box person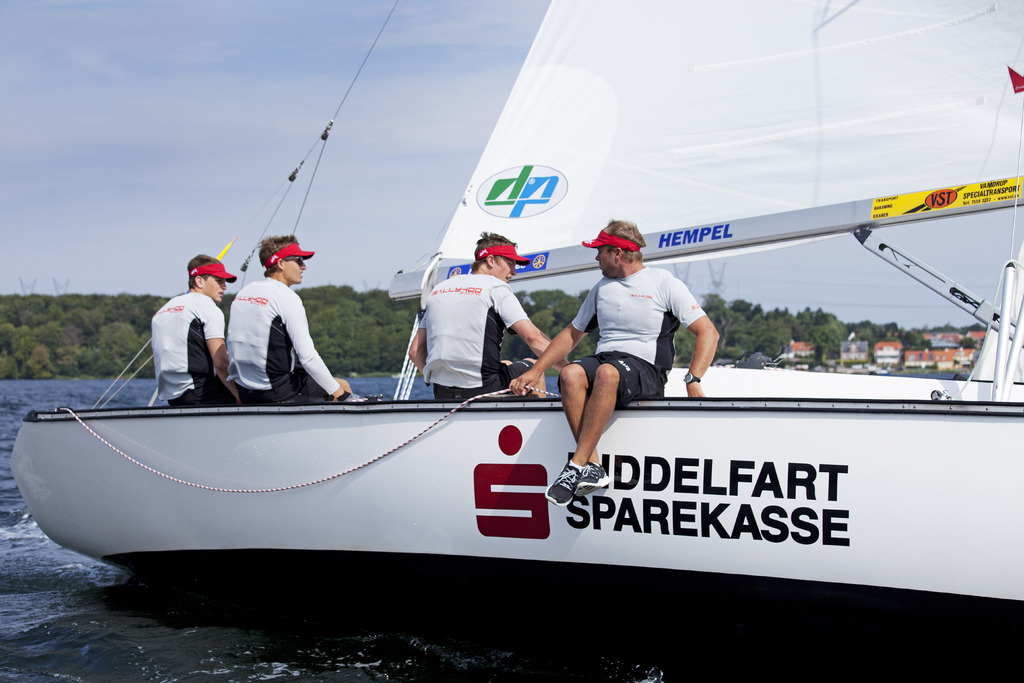
508, 219, 720, 508
